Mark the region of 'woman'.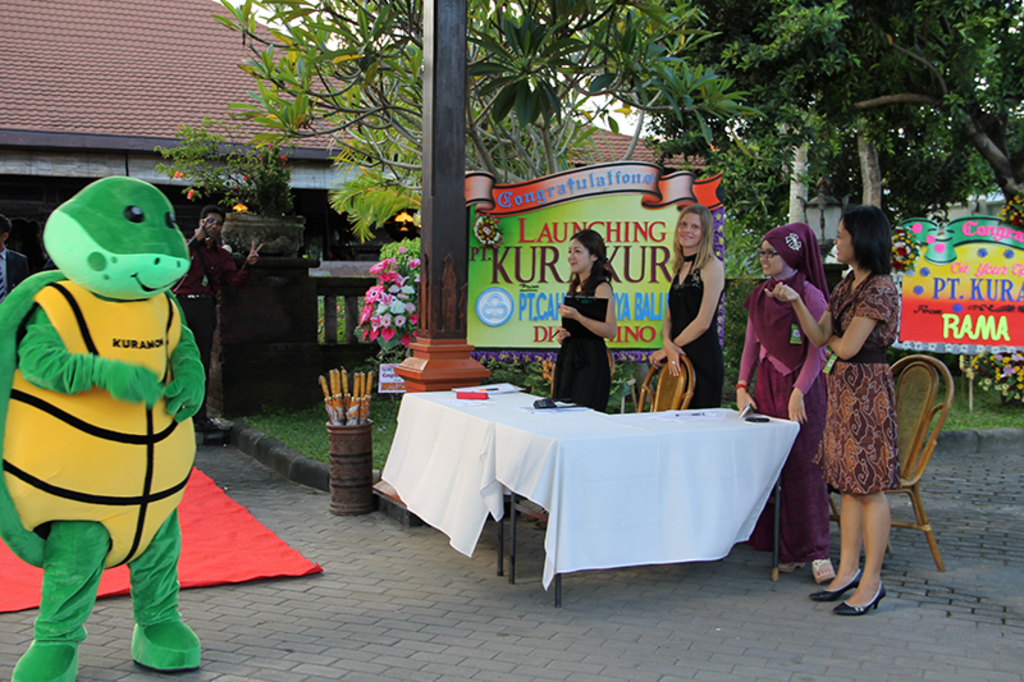
Region: {"x1": 554, "y1": 230, "x2": 622, "y2": 411}.
